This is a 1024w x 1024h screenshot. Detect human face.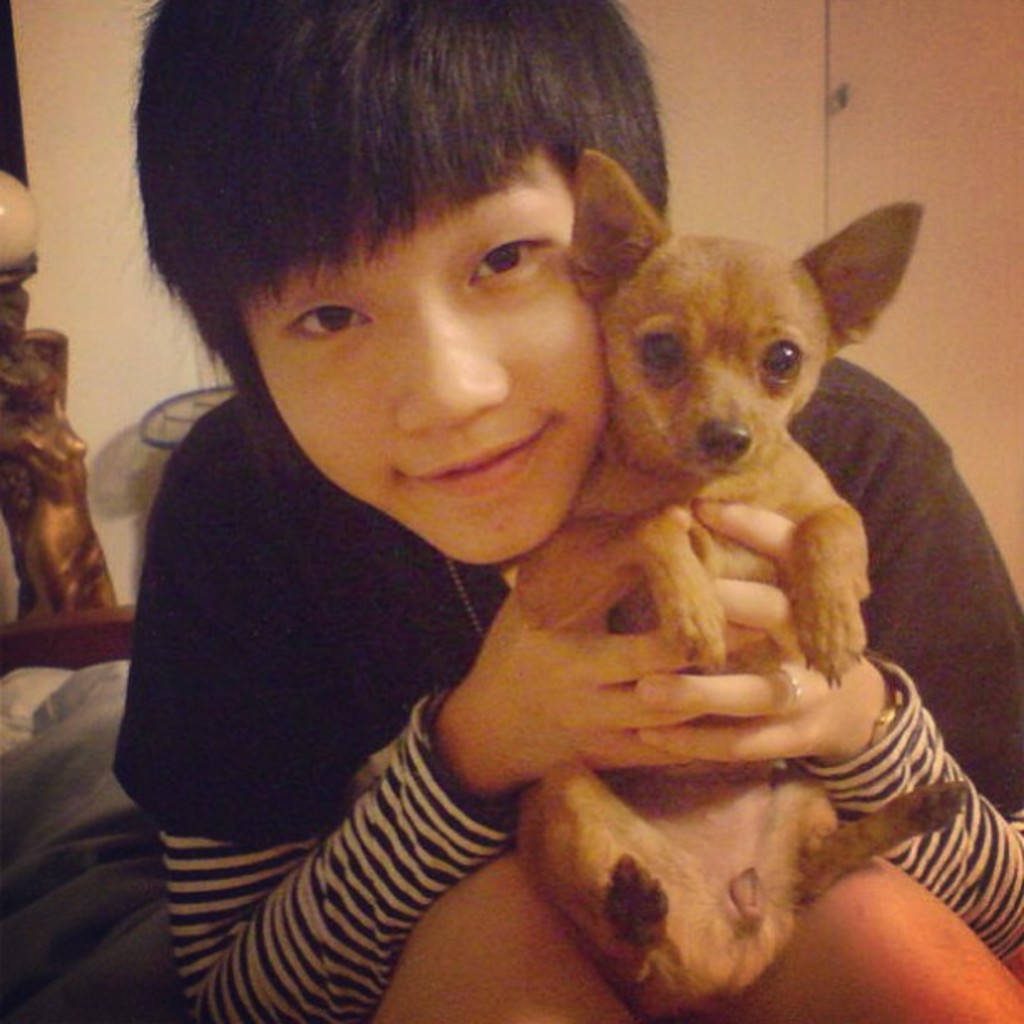
248, 149, 616, 554.
